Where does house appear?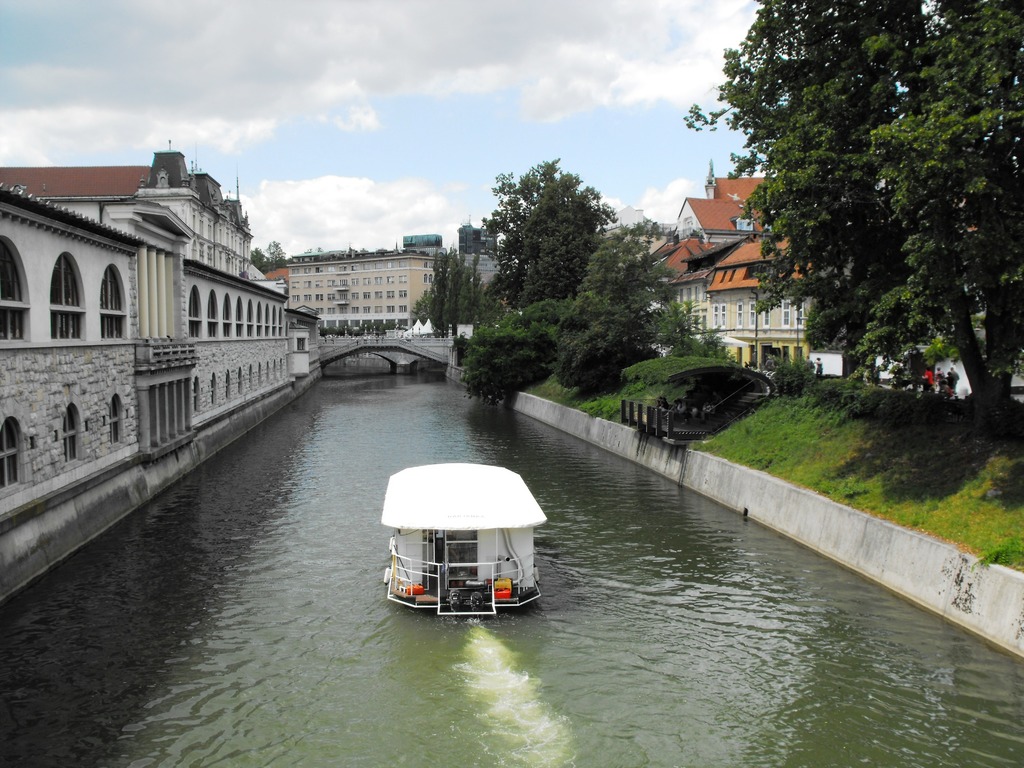
Appears at [640, 177, 830, 379].
